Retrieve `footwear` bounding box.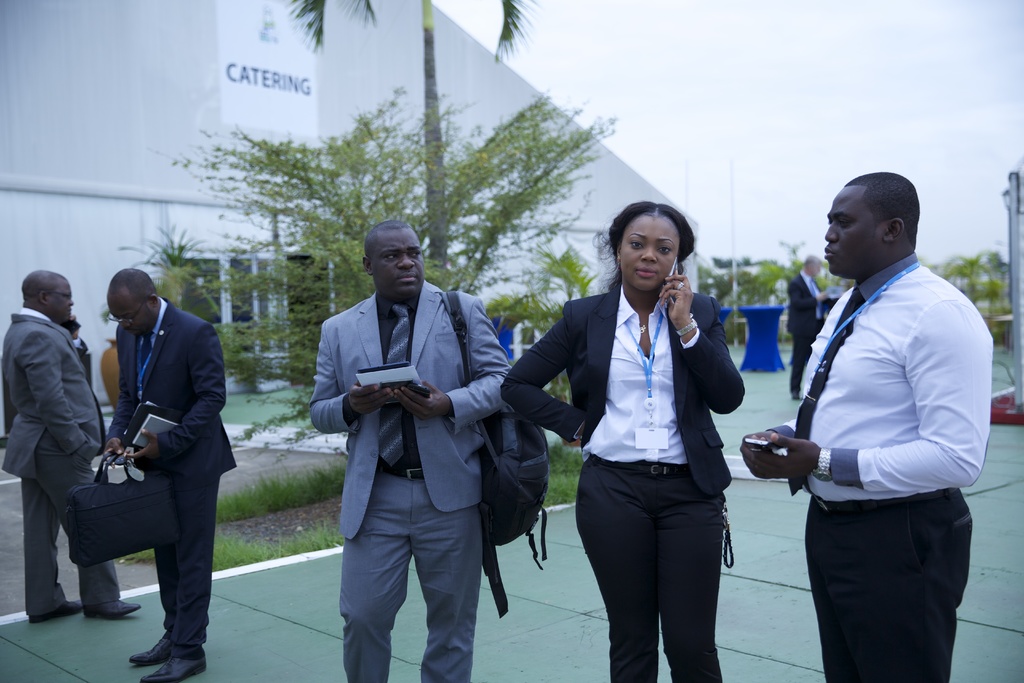
Bounding box: 83,598,142,618.
